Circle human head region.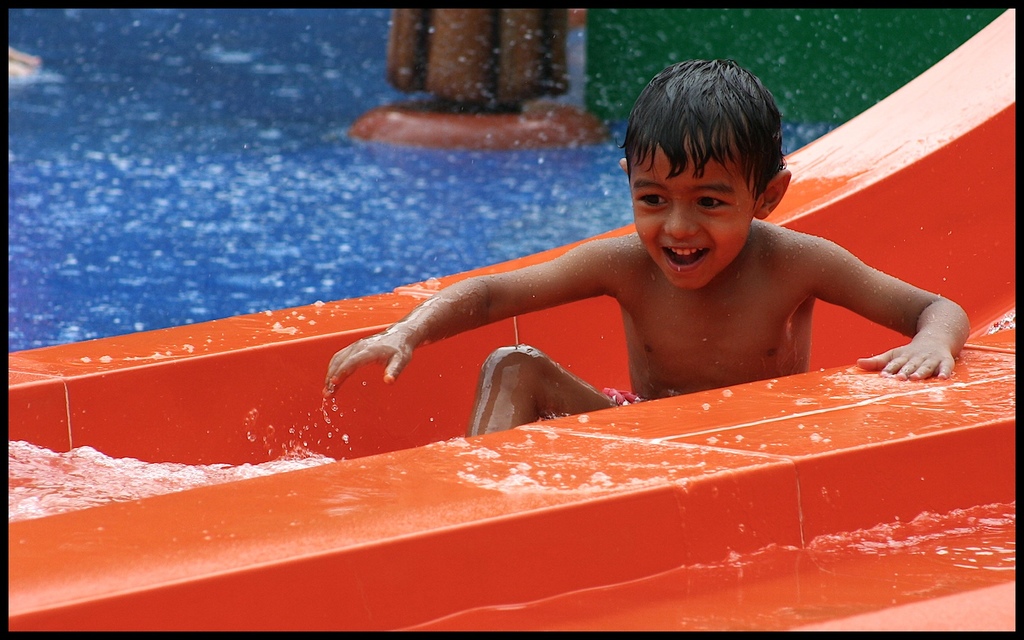
Region: {"left": 629, "top": 59, "right": 791, "bottom": 255}.
